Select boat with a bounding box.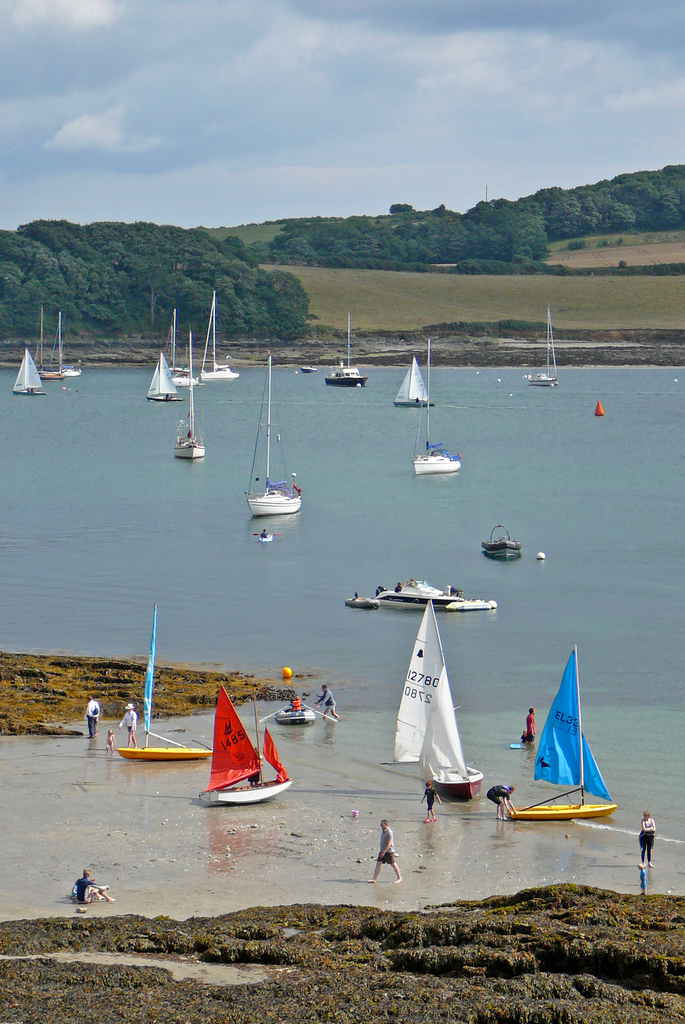
box(244, 356, 302, 519).
